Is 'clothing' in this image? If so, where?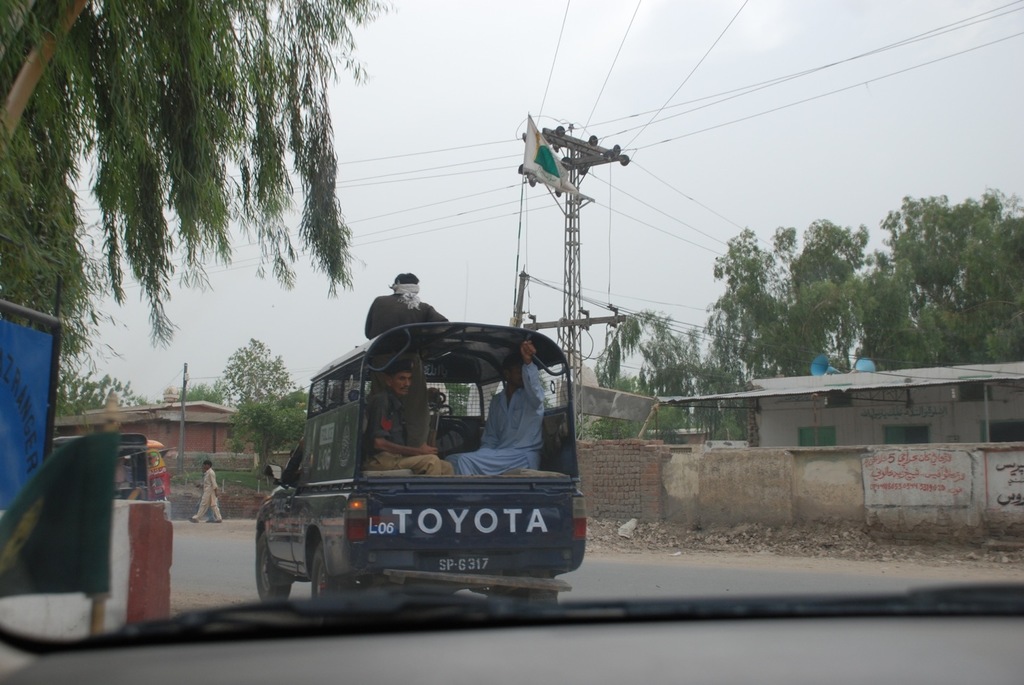
Yes, at box=[365, 290, 449, 338].
